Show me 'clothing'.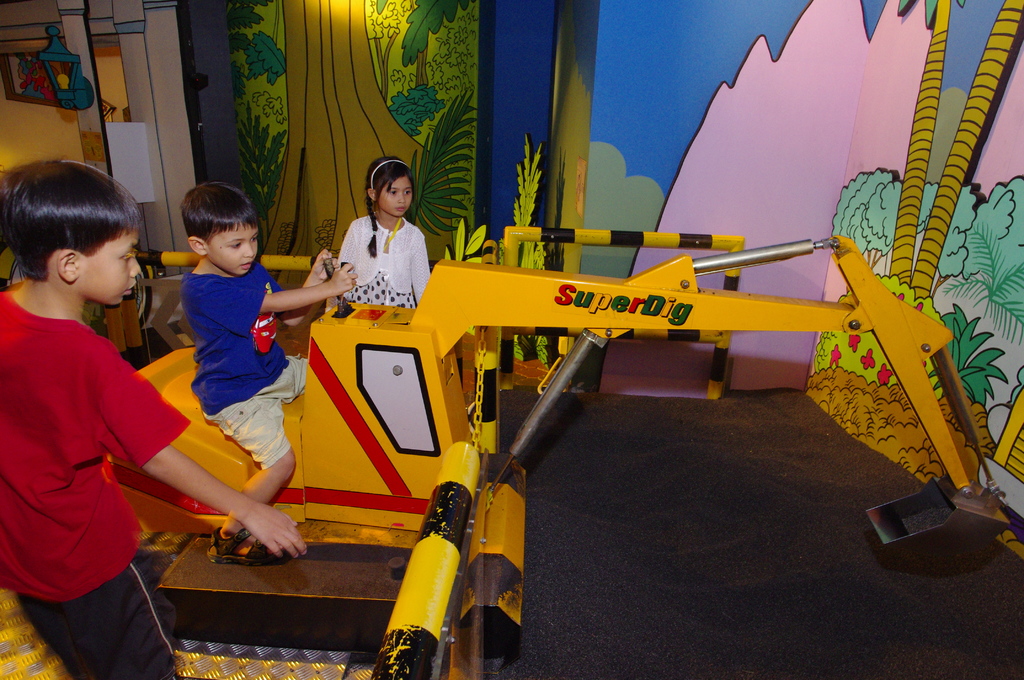
'clothing' is here: box=[187, 270, 291, 416].
